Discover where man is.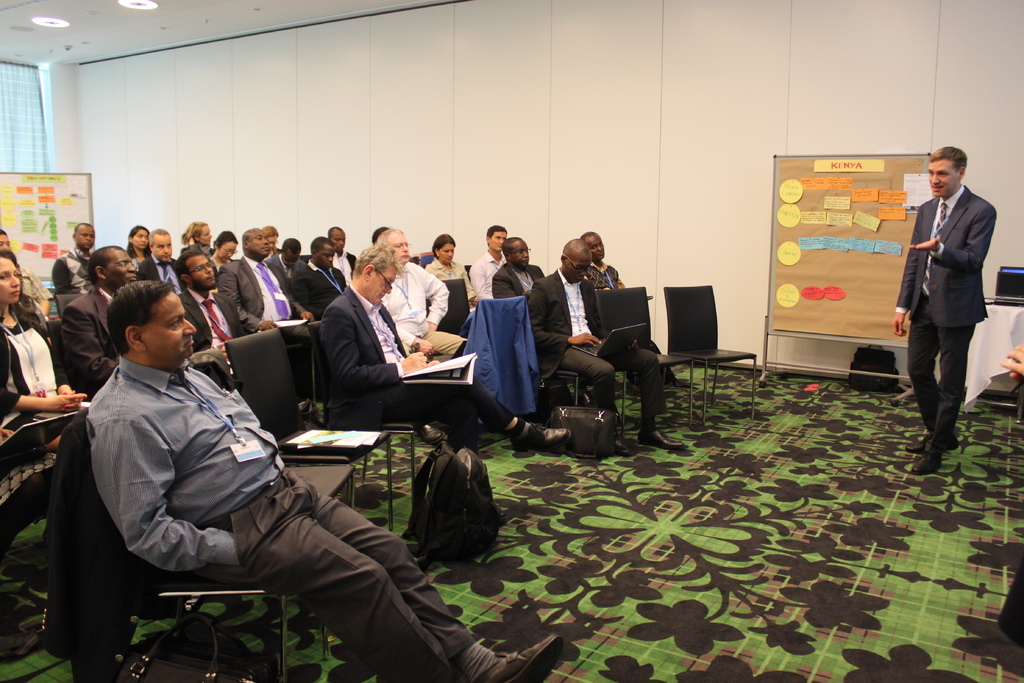
Discovered at {"x1": 136, "y1": 226, "x2": 179, "y2": 281}.
